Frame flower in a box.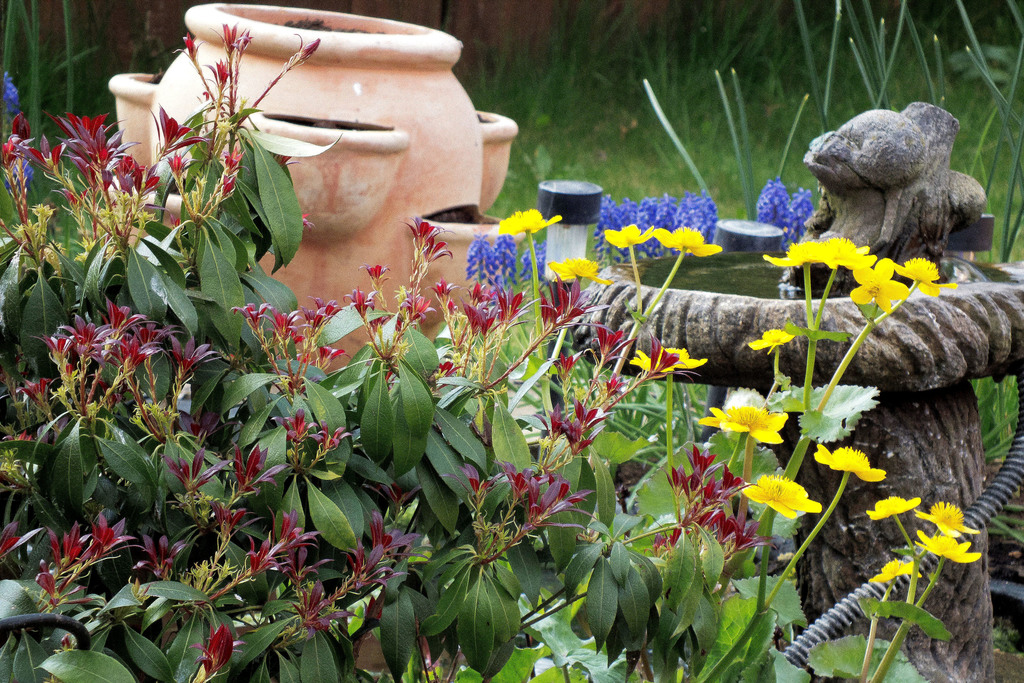
(x1=655, y1=222, x2=723, y2=259).
